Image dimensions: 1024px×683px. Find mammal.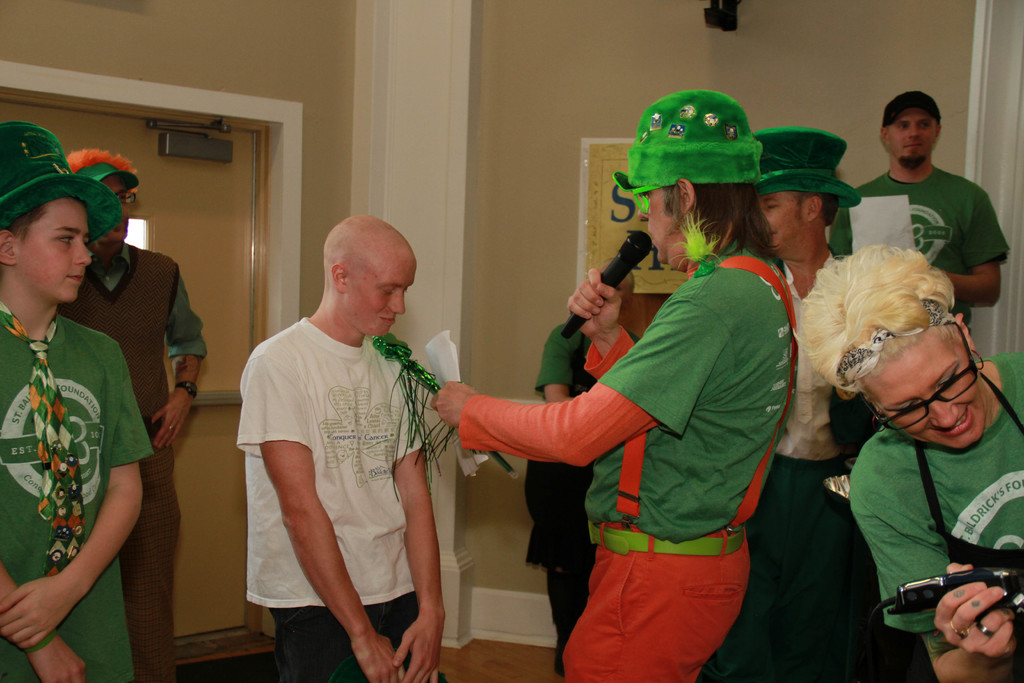
(left=797, top=238, right=1023, bottom=682).
